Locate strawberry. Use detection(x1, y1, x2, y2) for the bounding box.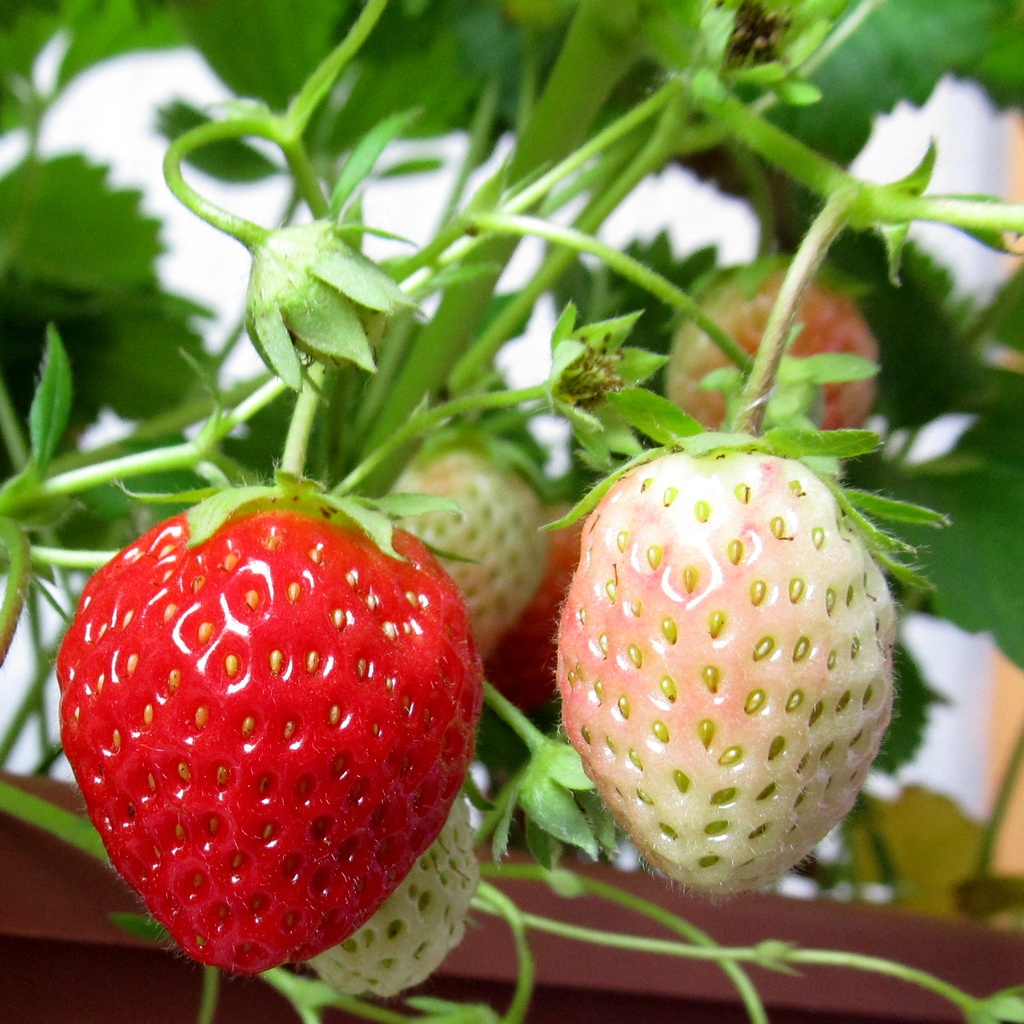
detection(381, 451, 558, 645).
